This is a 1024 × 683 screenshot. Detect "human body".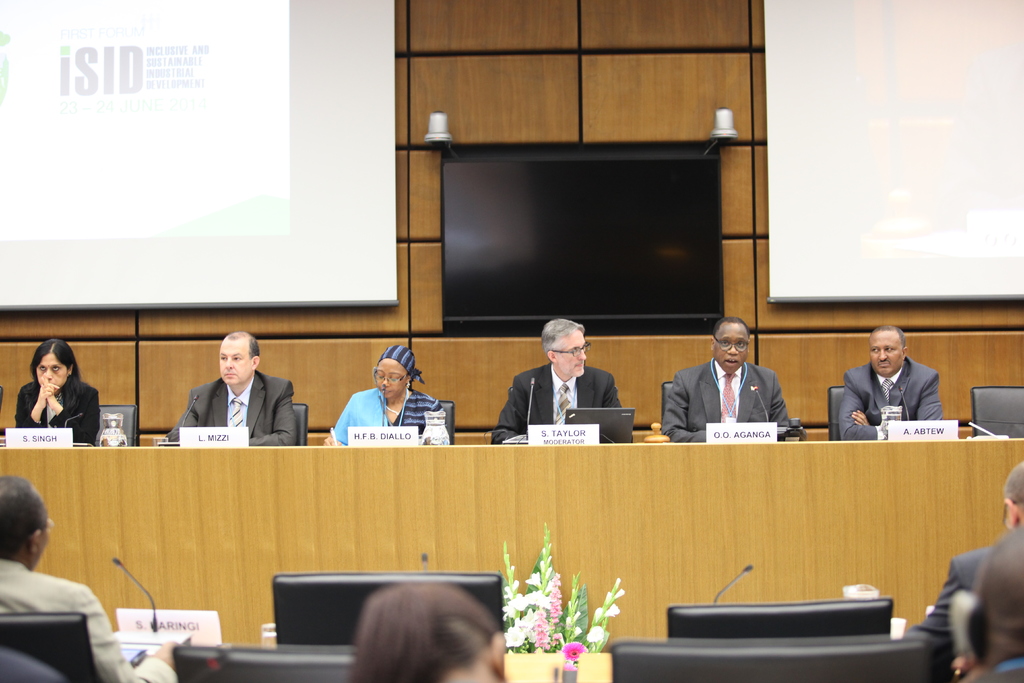
{"left": 0, "top": 474, "right": 186, "bottom": 682}.
